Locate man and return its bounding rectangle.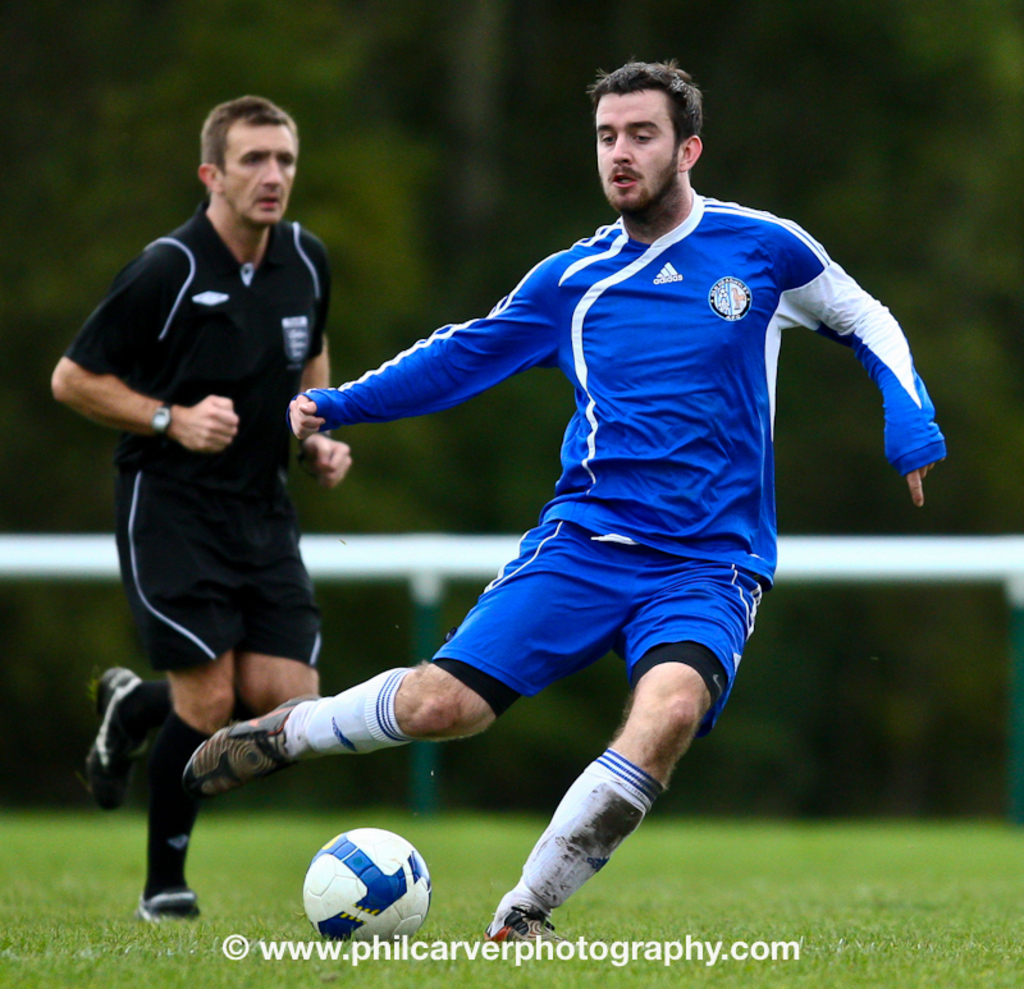
box=[31, 67, 389, 963].
